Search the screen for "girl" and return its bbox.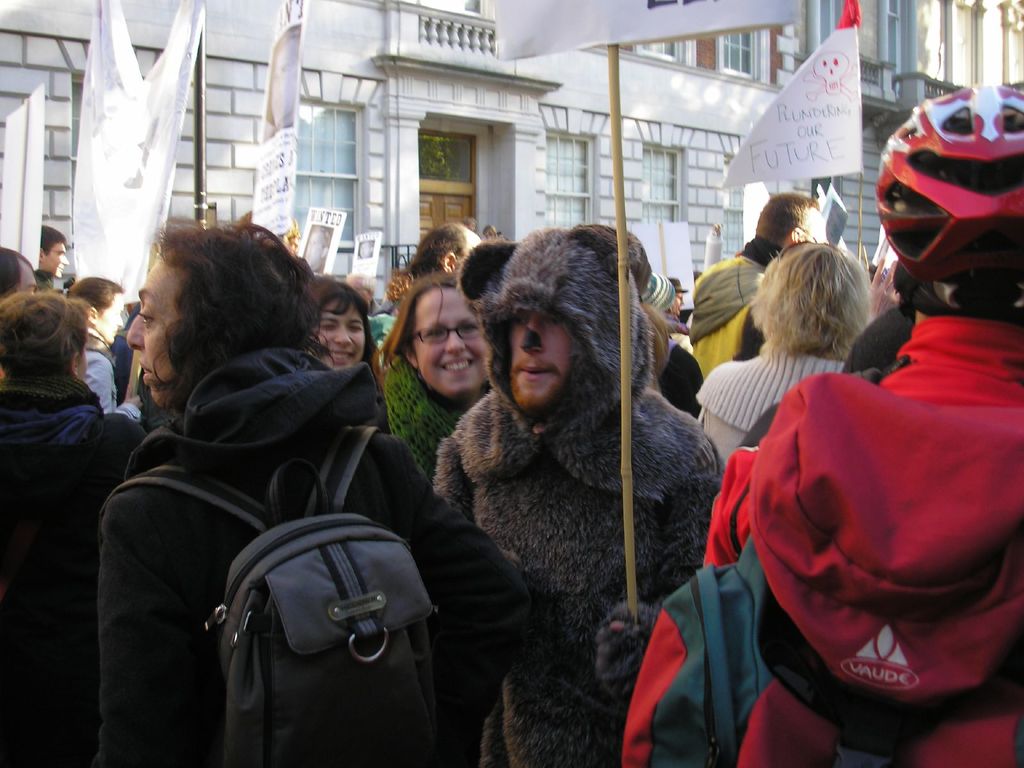
Found: locate(67, 277, 144, 421).
